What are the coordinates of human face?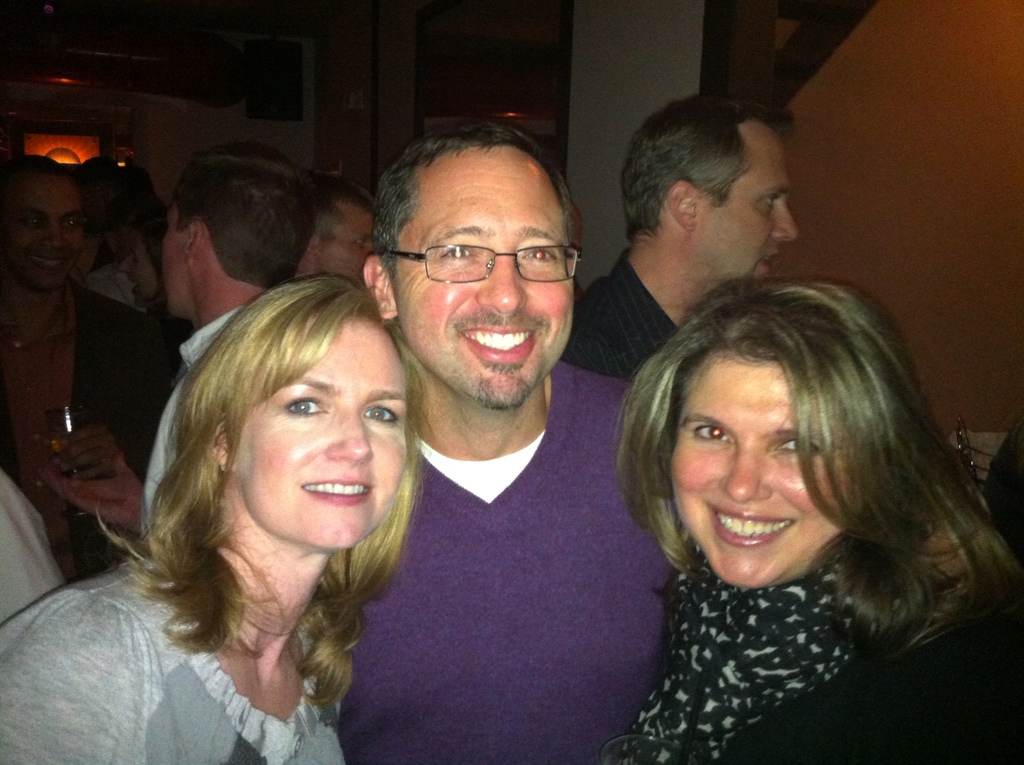
x1=242, y1=319, x2=405, y2=545.
